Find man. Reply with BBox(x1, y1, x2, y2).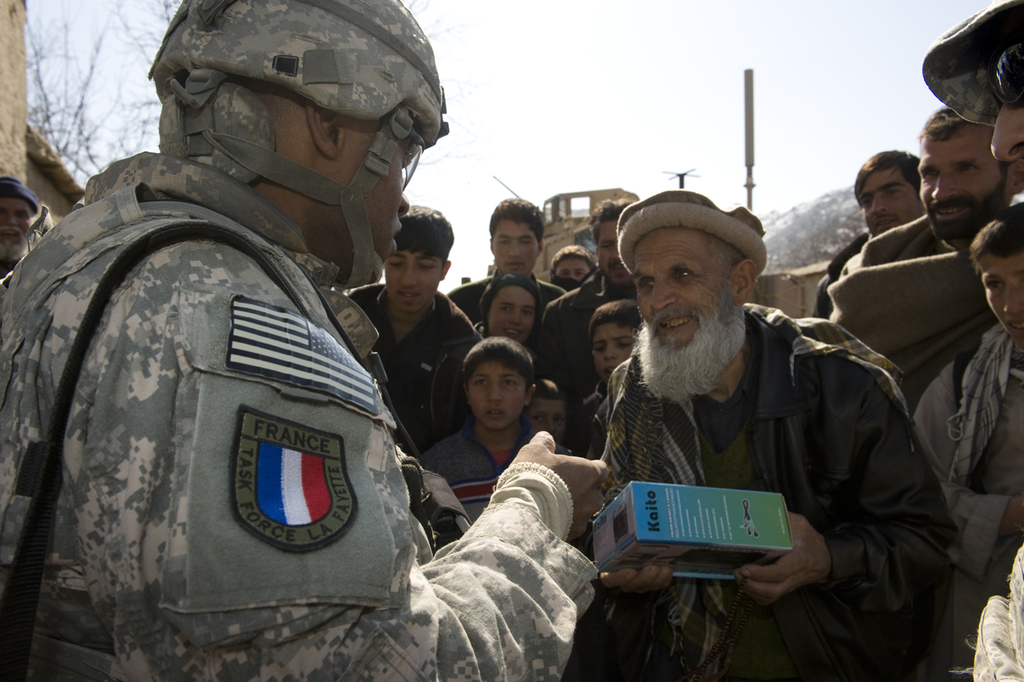
BBox(812, 151, 928, 320).
